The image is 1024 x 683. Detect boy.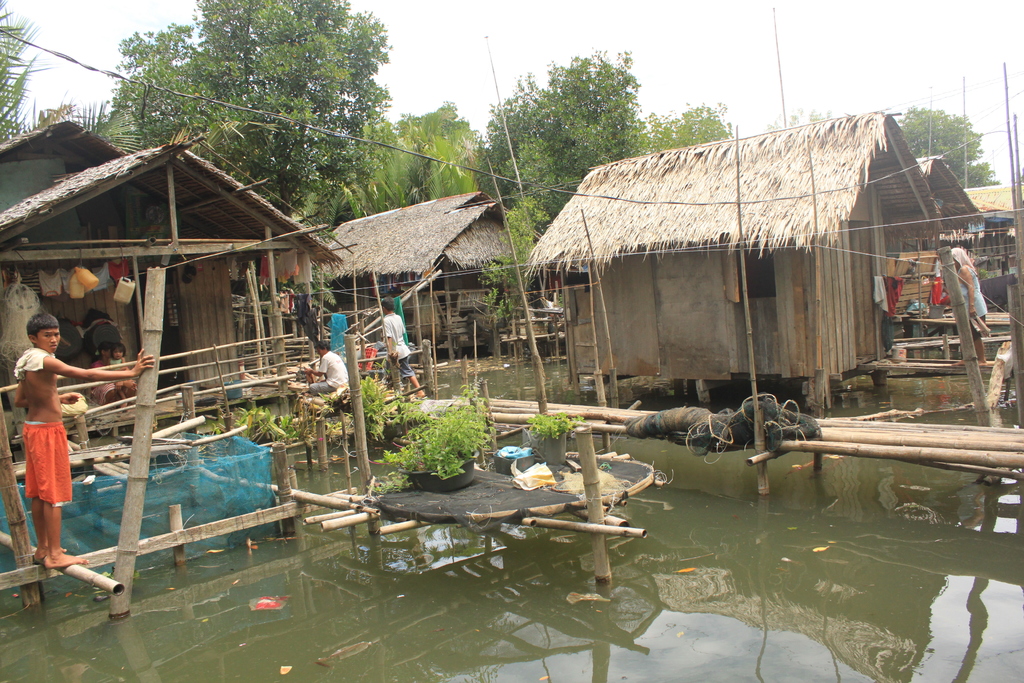
Detection: {"x1": 6, "y1": 292, "x2": 117, "y2": 568}.
